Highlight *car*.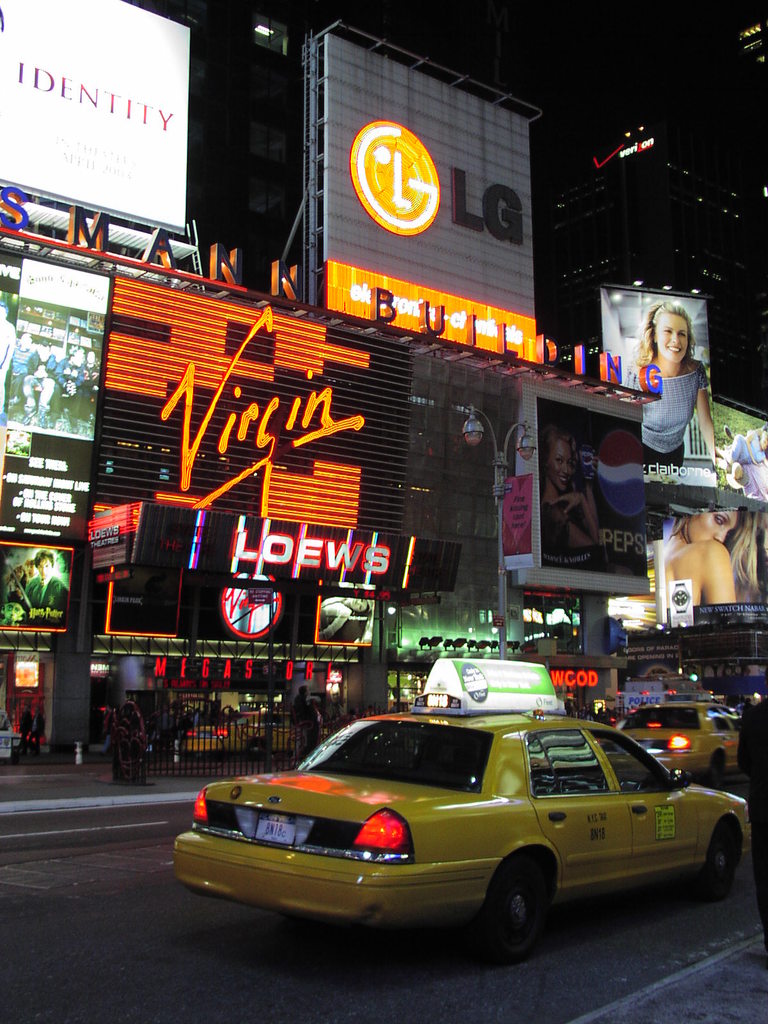
Highlighted region: [left=184, top=707, right=328, bottom=764].
